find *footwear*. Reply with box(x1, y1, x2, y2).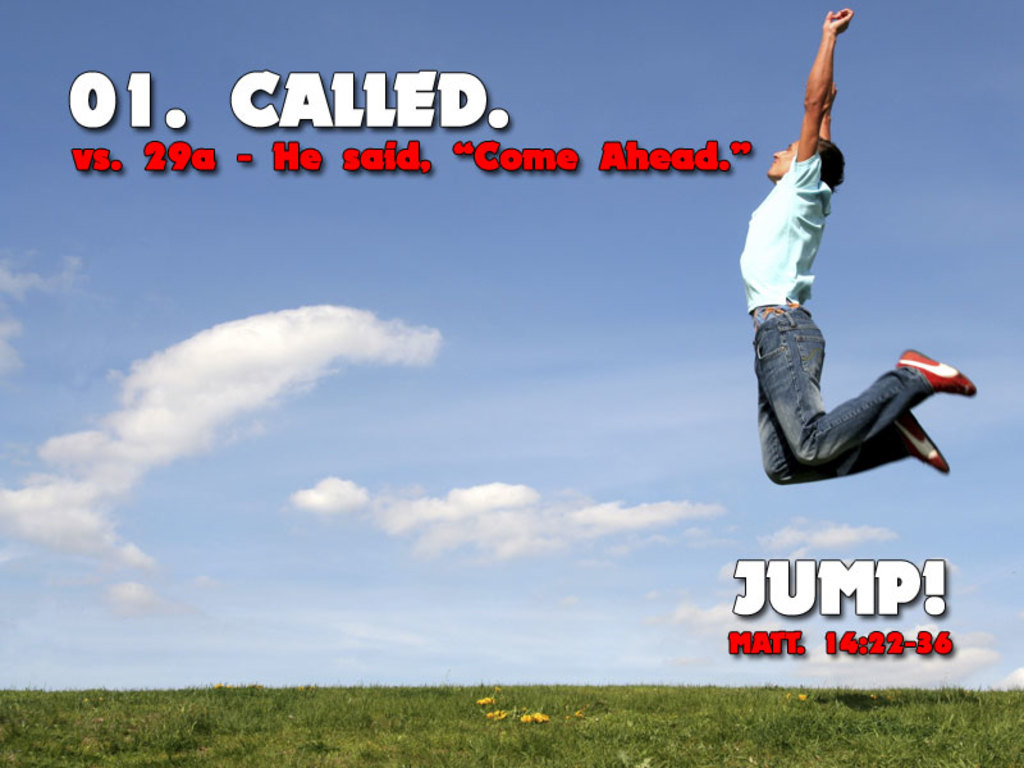
box(890, 407, 951, 476).
